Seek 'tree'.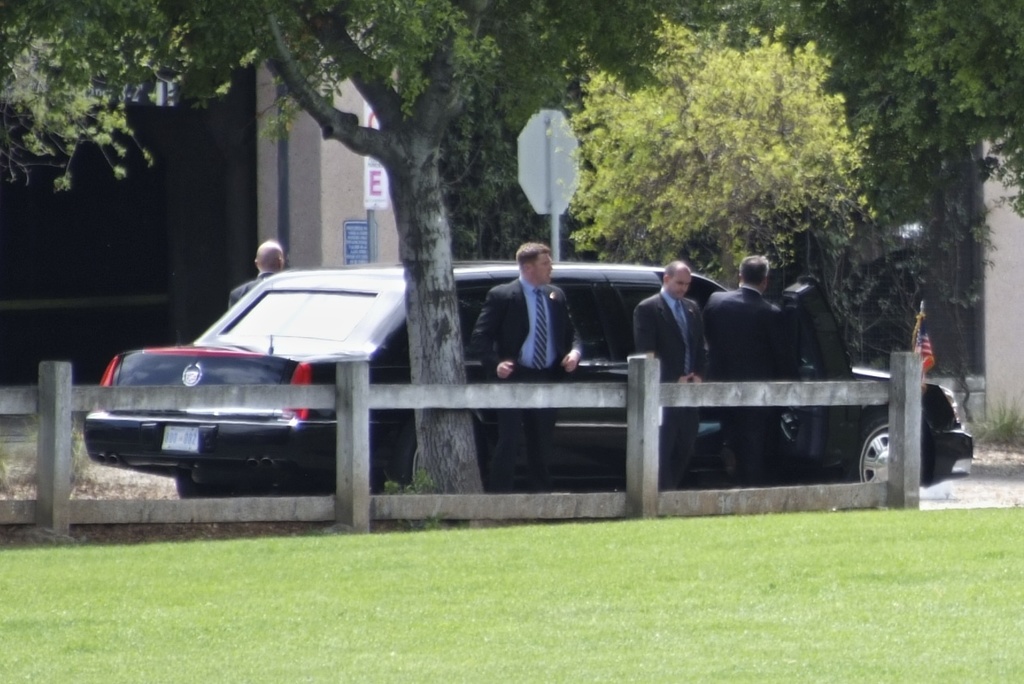
bbox(0, 0, 616, 528).
